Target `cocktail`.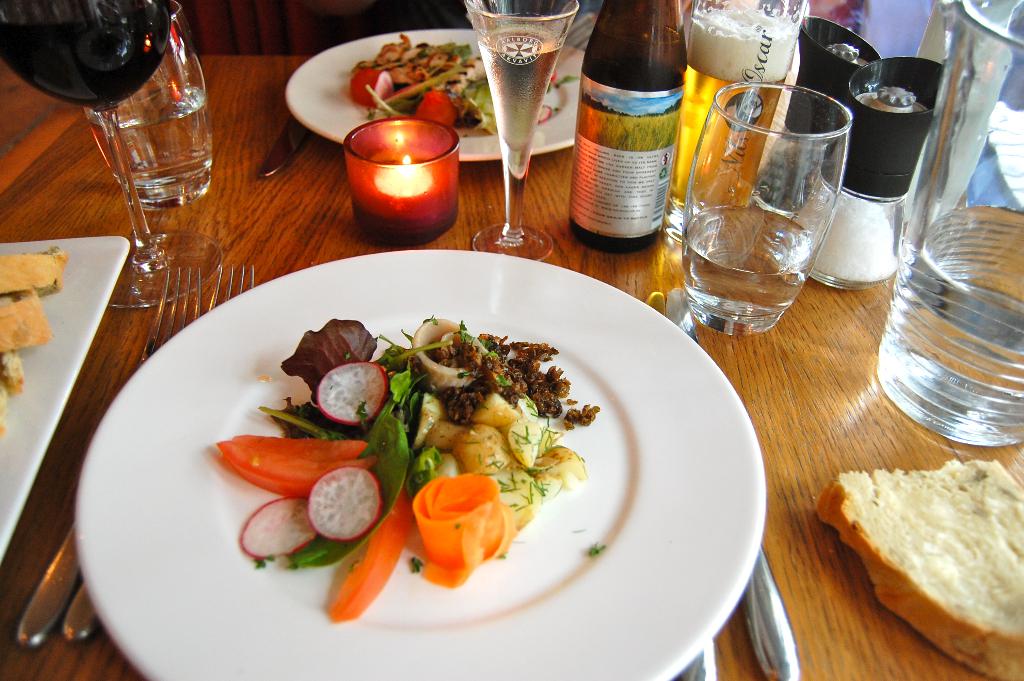
Target region: bbox(461, 0, 586, 262).
